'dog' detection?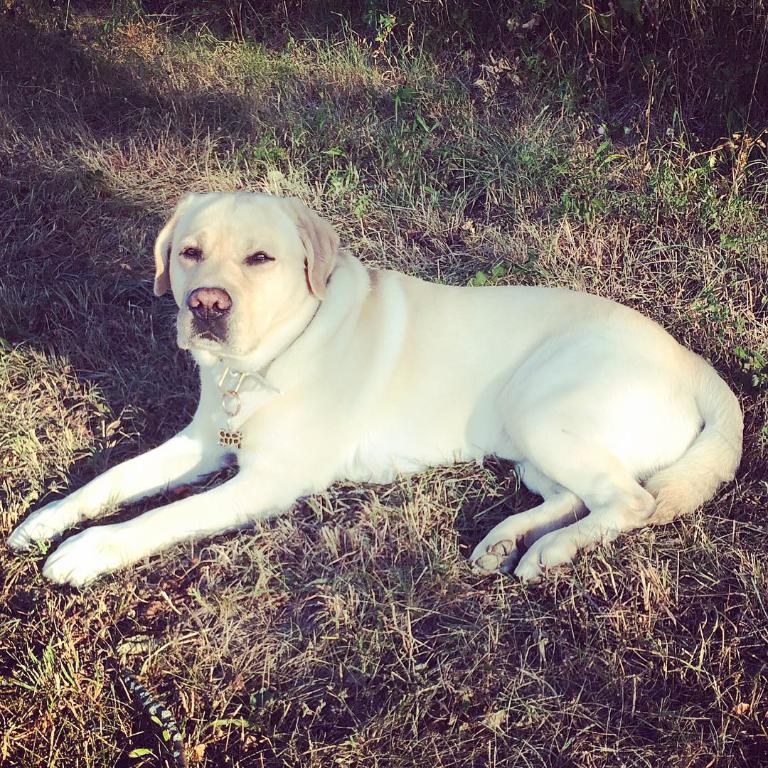
[x1=9, y1=187, x2=742, y2=587]
